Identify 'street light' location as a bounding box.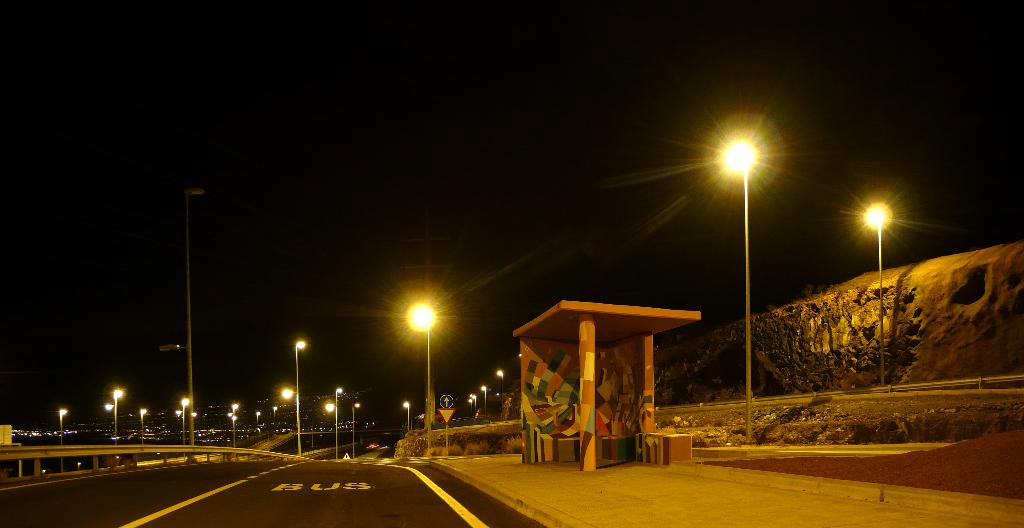
bbox=[401, 300, 433, 458].
